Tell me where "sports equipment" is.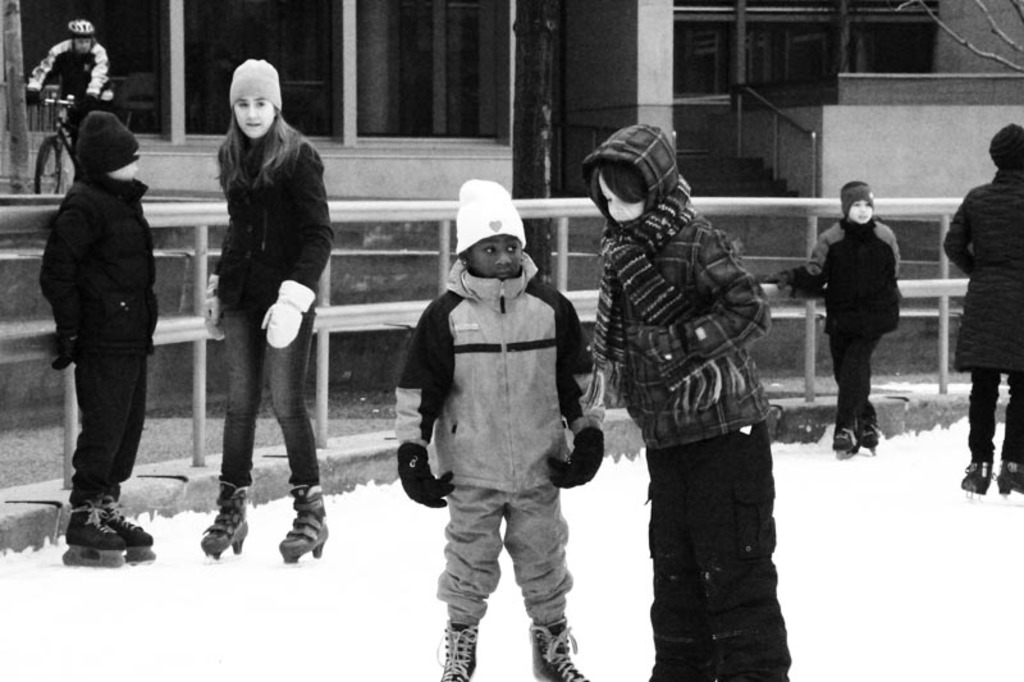
"sports equipment" is at <region>200, 493, 252, 566</region>.
